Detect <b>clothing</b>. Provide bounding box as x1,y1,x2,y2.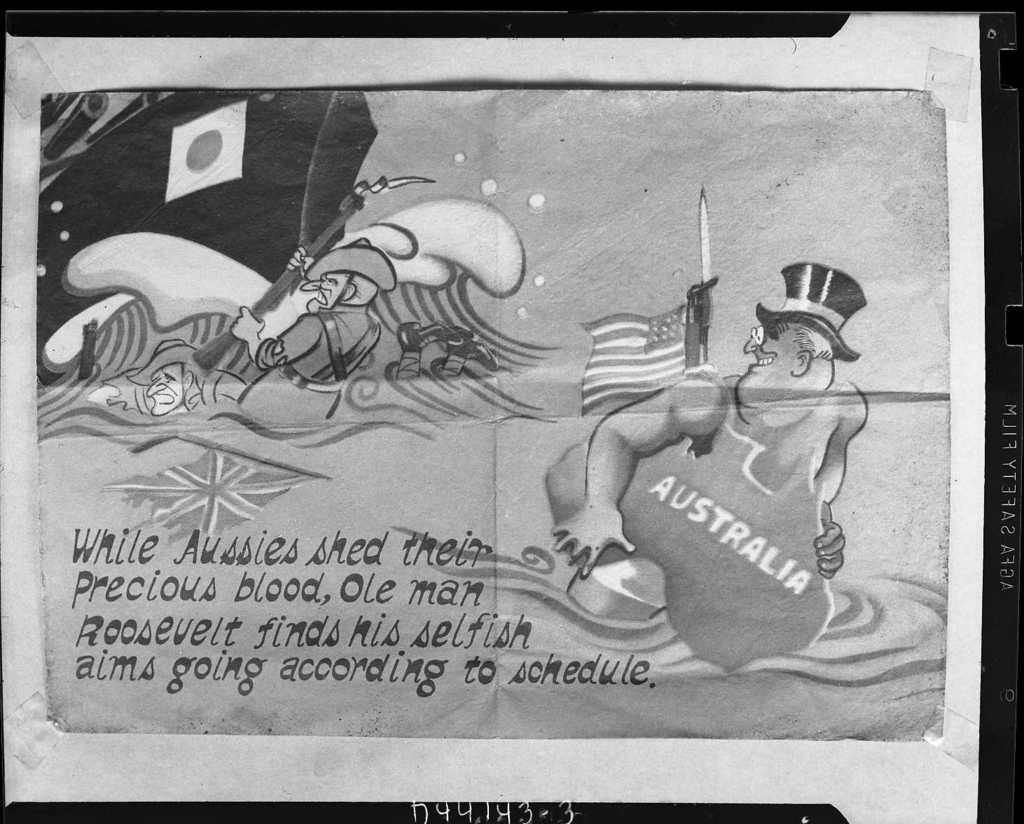
207,310,382,422.
